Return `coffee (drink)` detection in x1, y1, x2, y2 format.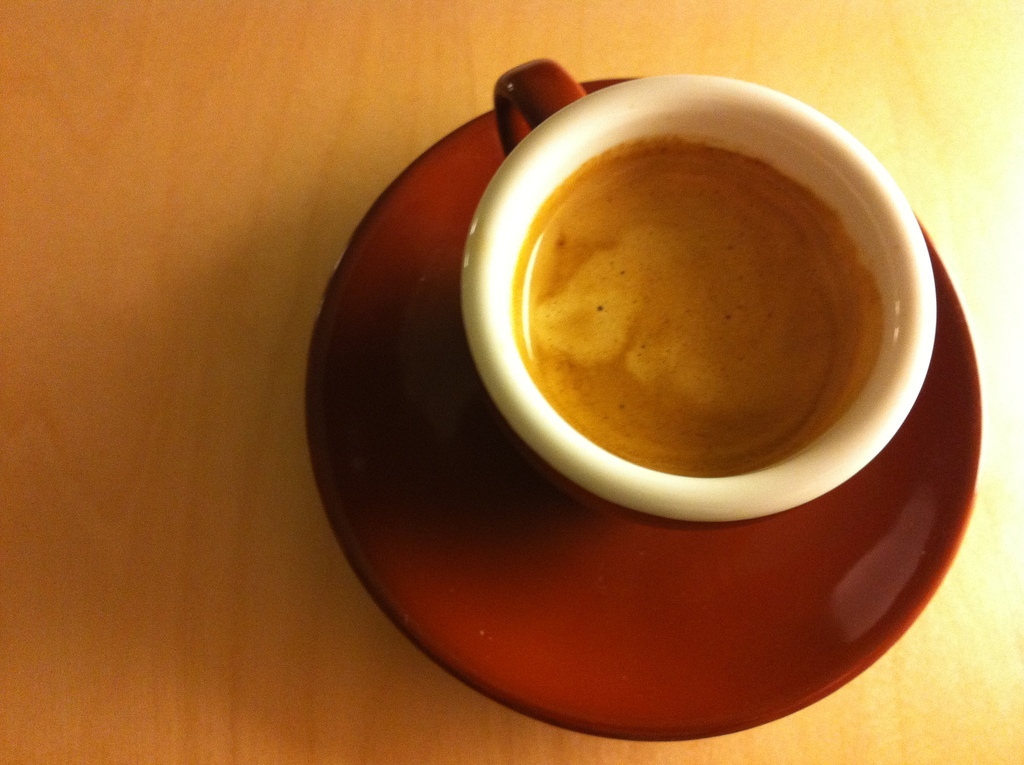
481, 72, 943, 551.
